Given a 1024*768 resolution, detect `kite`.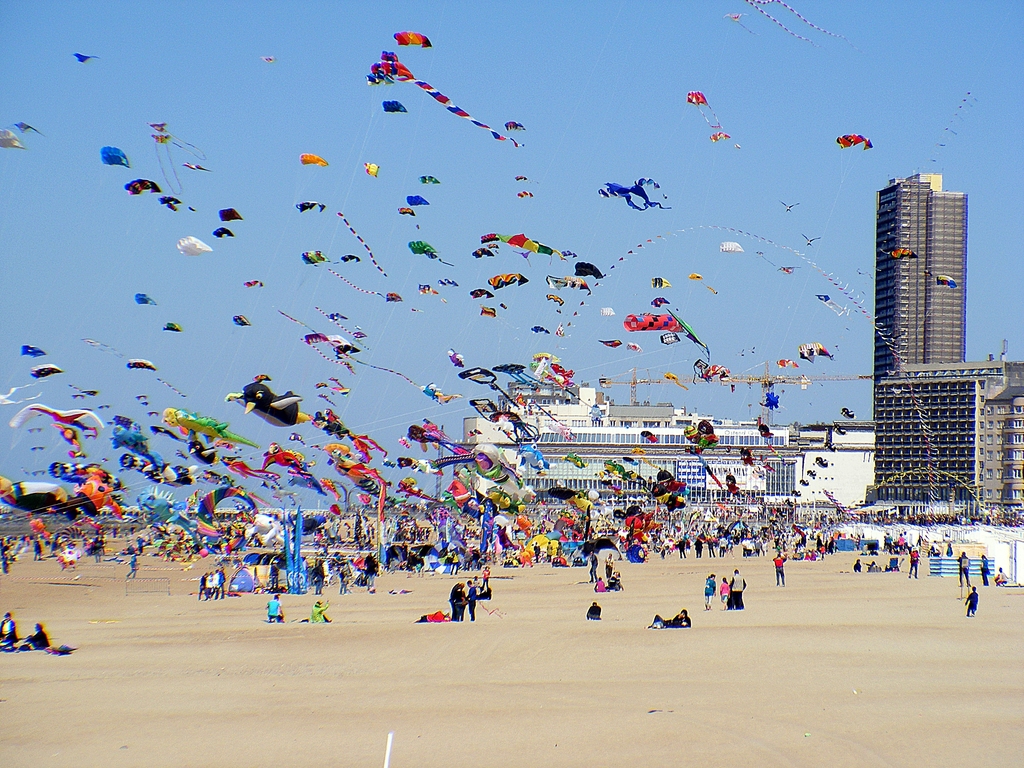
(left=529, top=322, right=552, bottom=335).
